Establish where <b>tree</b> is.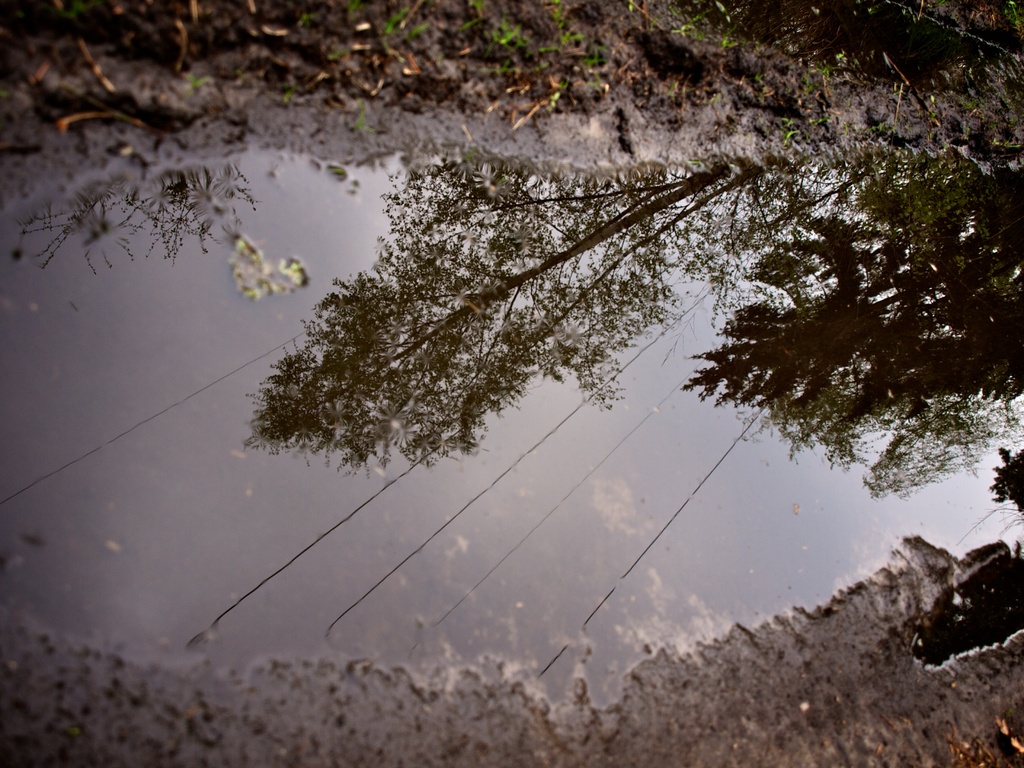
Established at x1=985 y1=440 x2=1023 y2=512.
